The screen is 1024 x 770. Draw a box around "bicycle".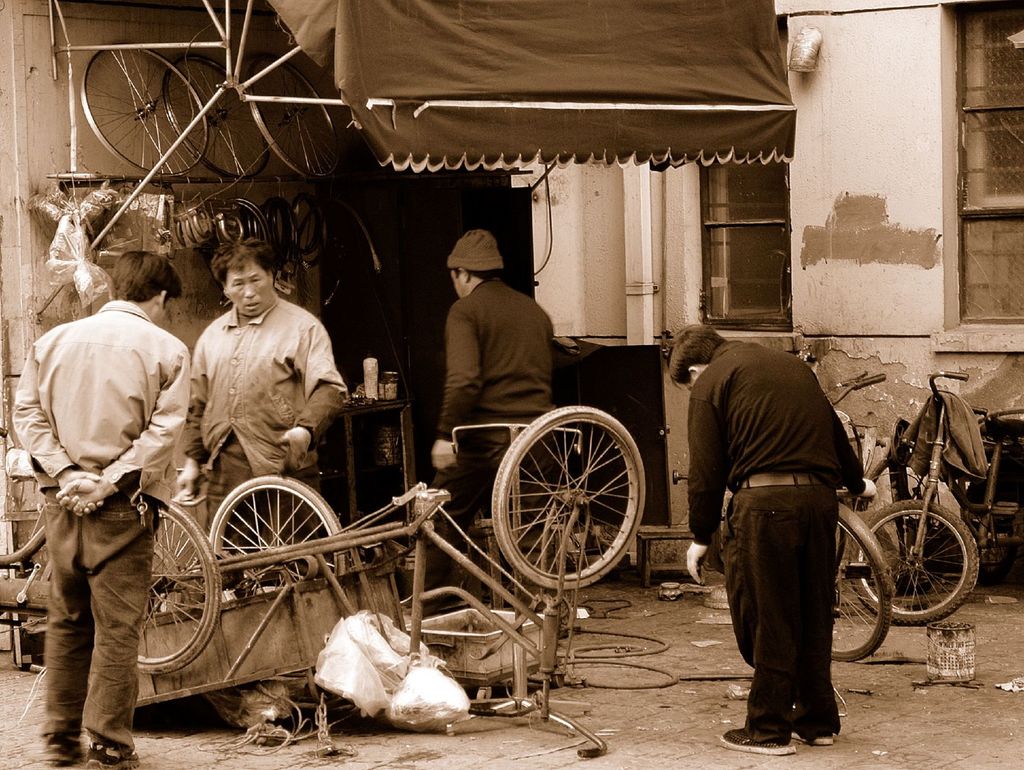
region(208, 407, 650, 757).
